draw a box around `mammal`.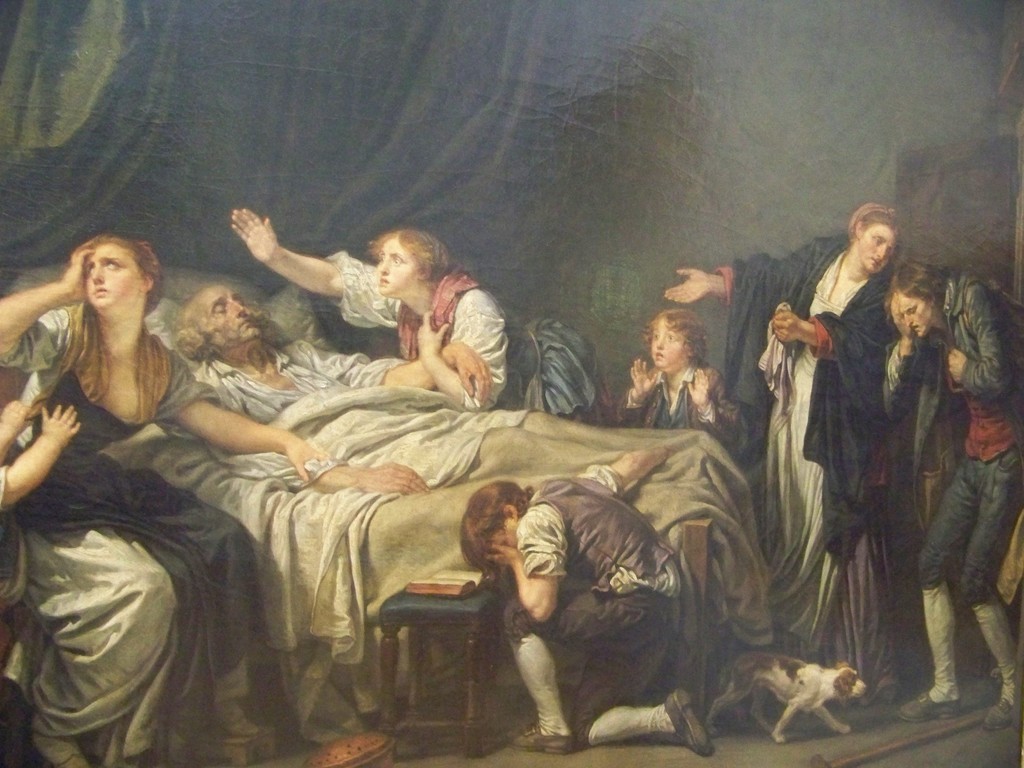
<bbox>662, 198, 903, 701</bbox>.
